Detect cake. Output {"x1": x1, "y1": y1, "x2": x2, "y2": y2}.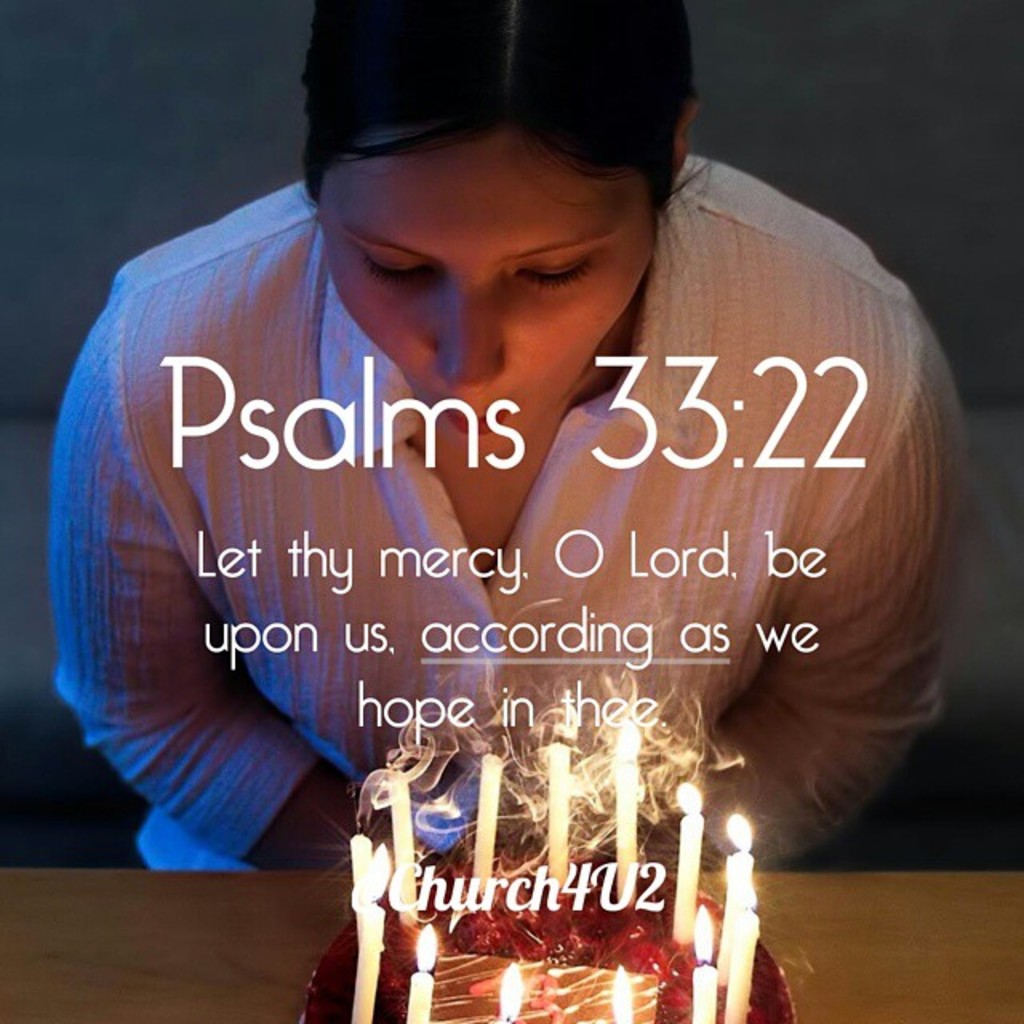
{"x1": 309, "y1": 845, "x2": 790, "y2": 1022}.
